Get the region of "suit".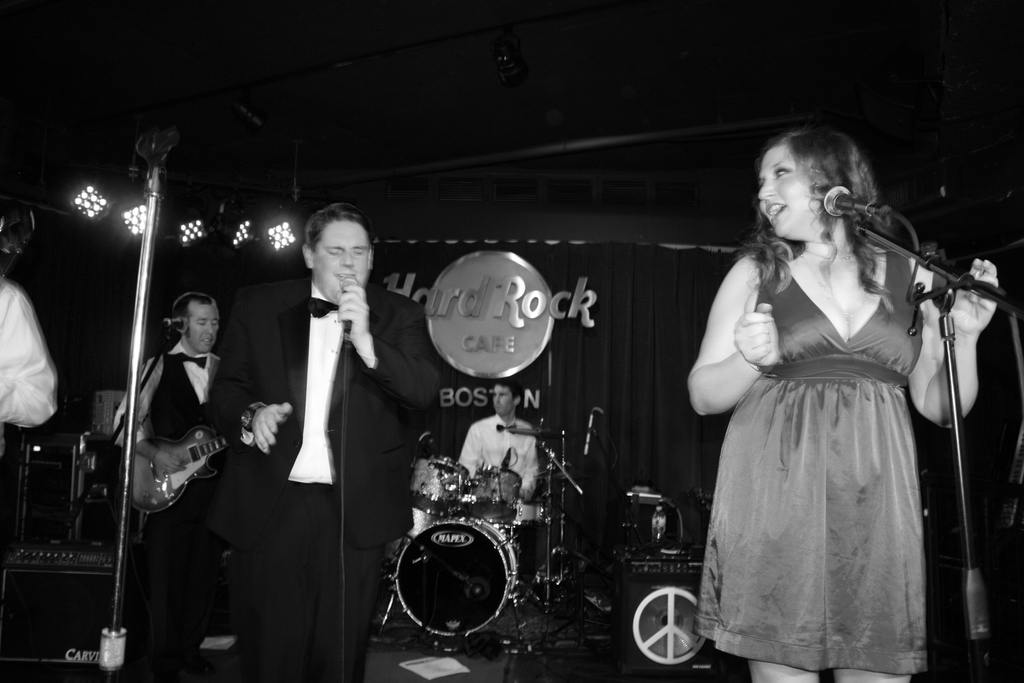
[216, 211, 424, 638].
